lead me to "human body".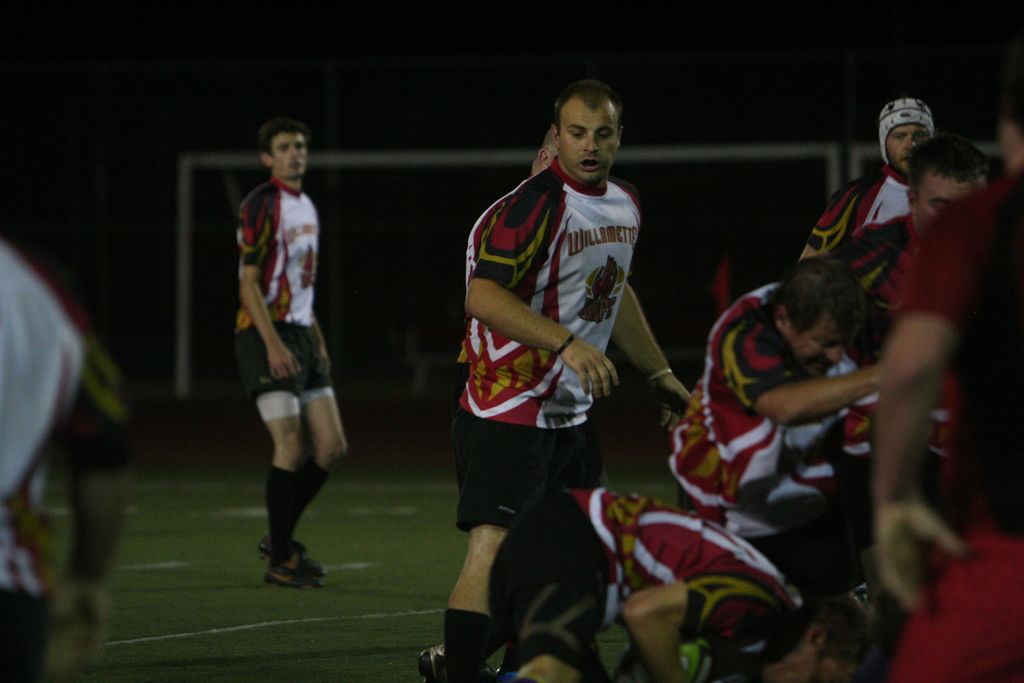
Lead to <bbox>669, 283, 895, 554</bbox>.
